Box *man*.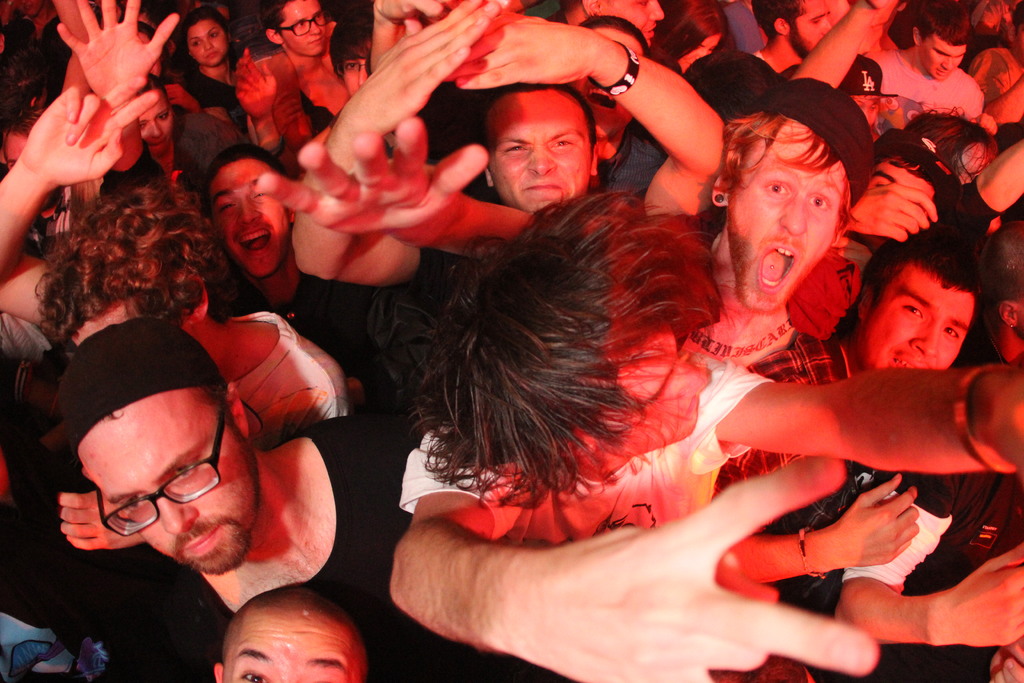
locate(210, 582, 376, 682).
